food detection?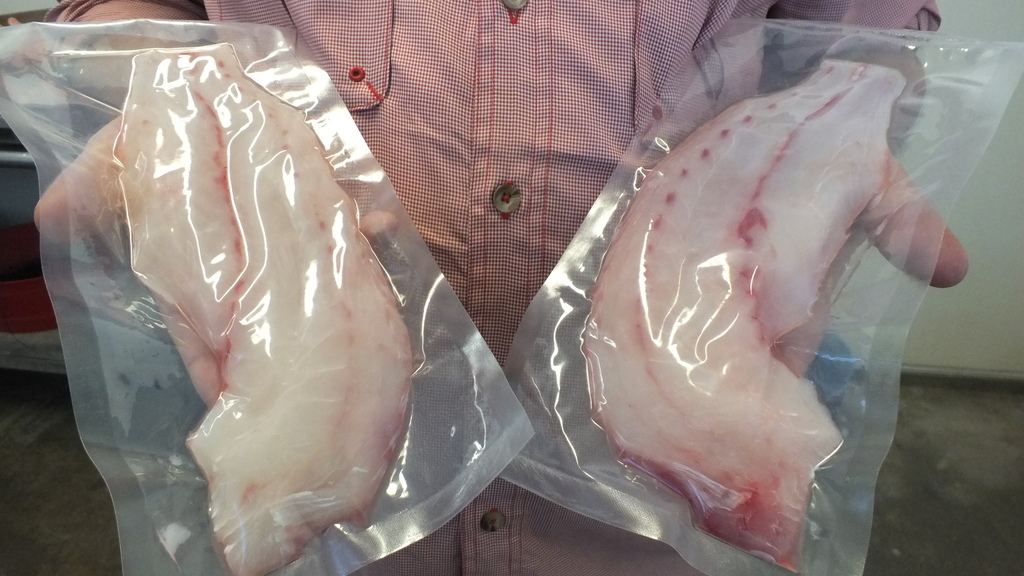
select_region(125, 47, 416, 575)
